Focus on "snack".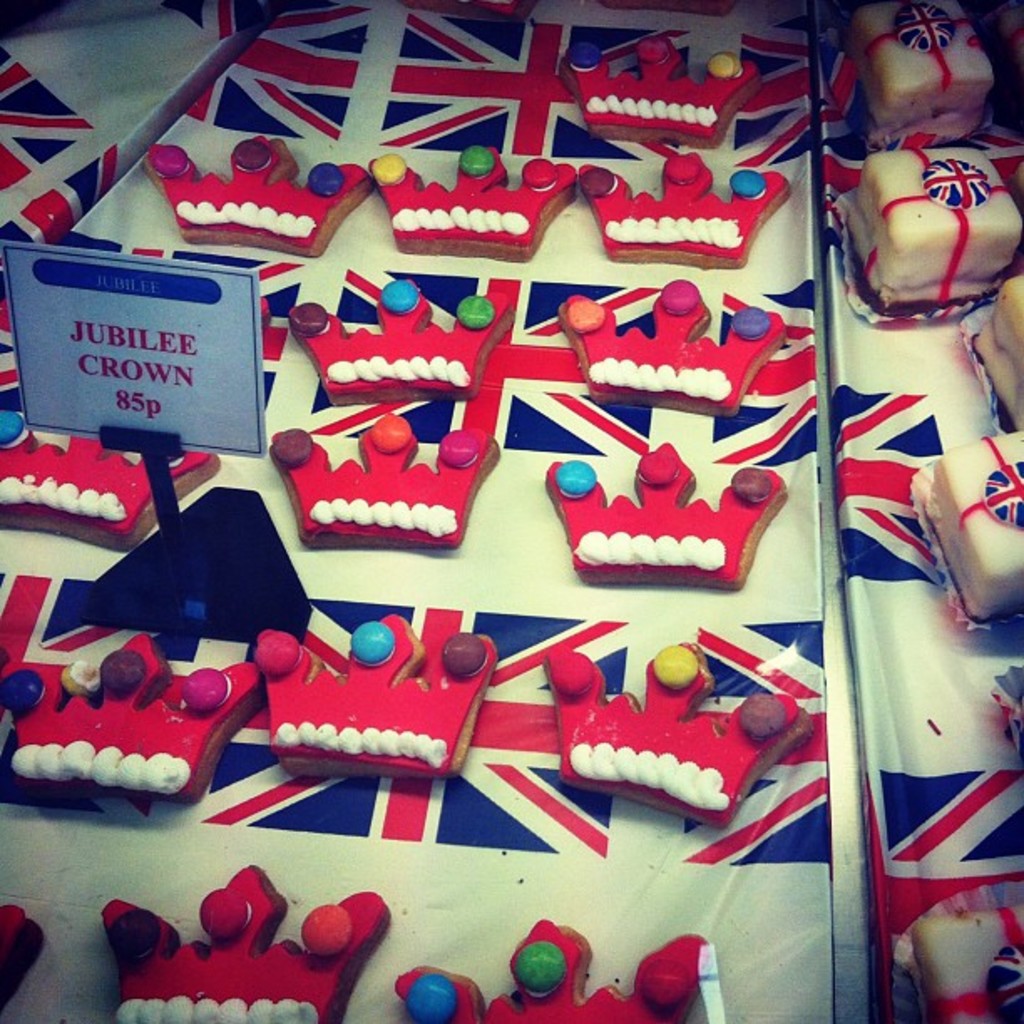
Focused at box(0, 664, 268, 806).
